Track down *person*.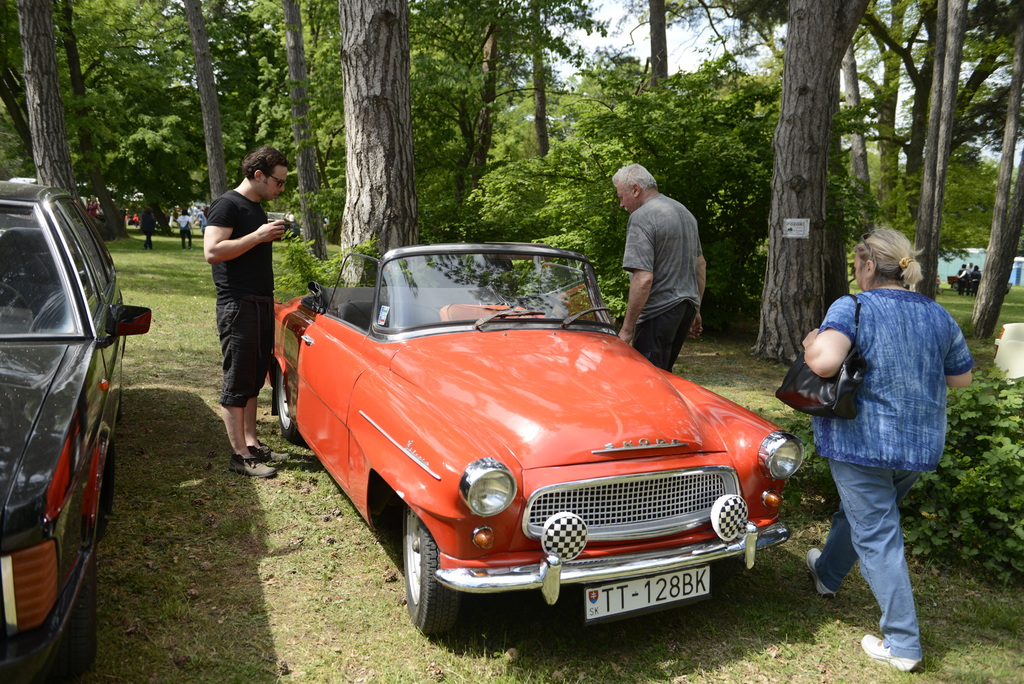
Tracked to [x1=148, y1=221, x2=151, y2=247].
